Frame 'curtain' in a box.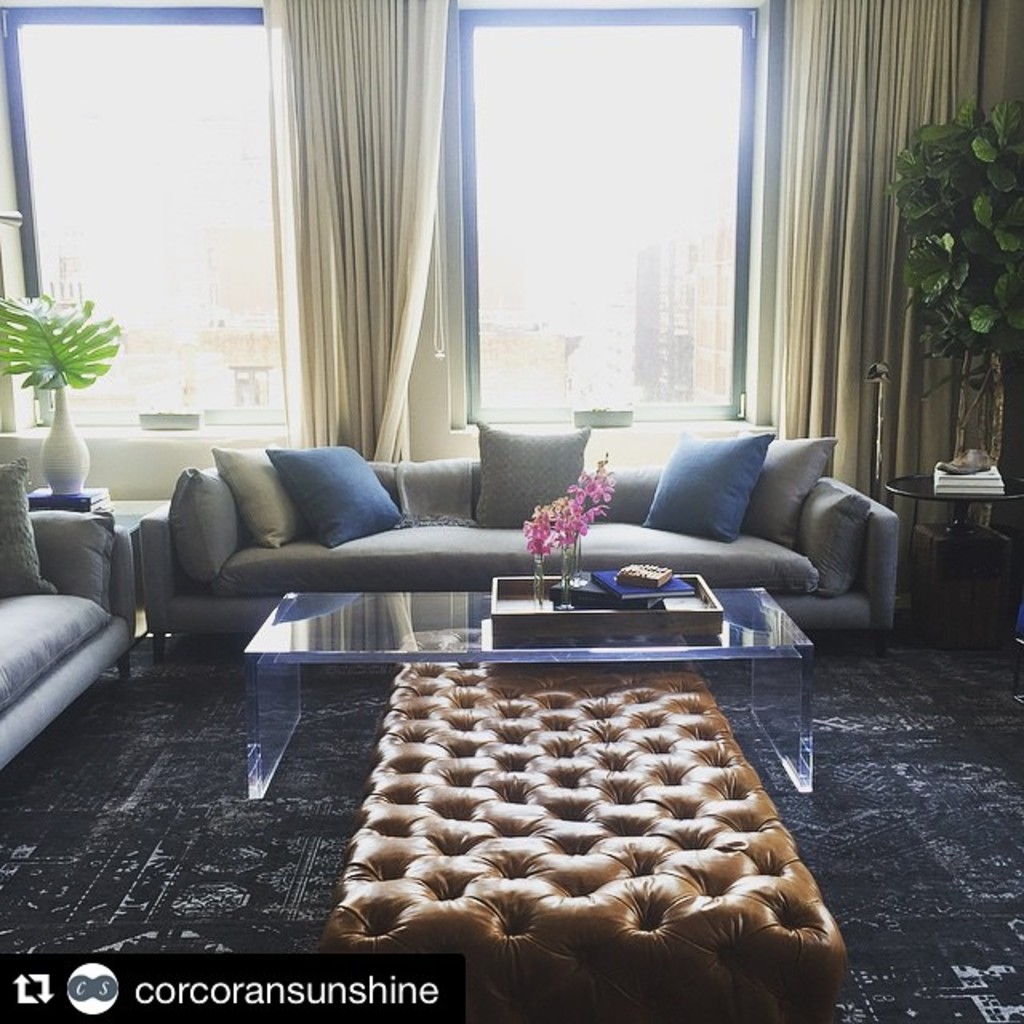
<region>251, 29, 475, 522</region>.
